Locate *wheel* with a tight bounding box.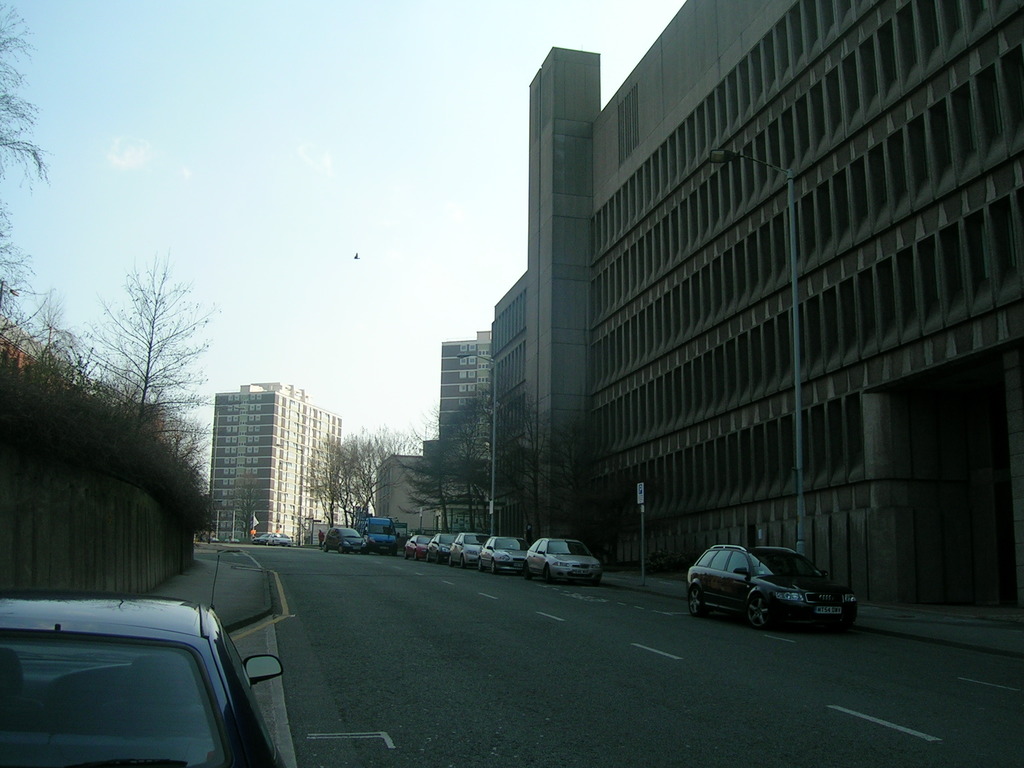
bbox=(447, 554, 453, 566).
